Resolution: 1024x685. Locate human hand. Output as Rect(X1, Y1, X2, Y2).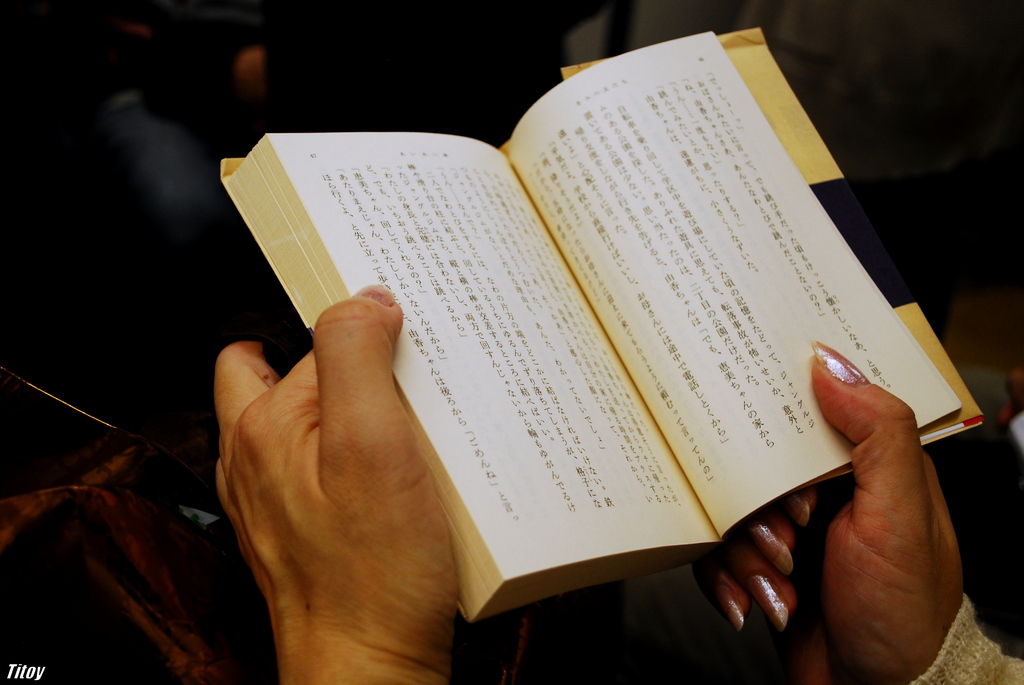
Rect(691, 338, 965, 684).
